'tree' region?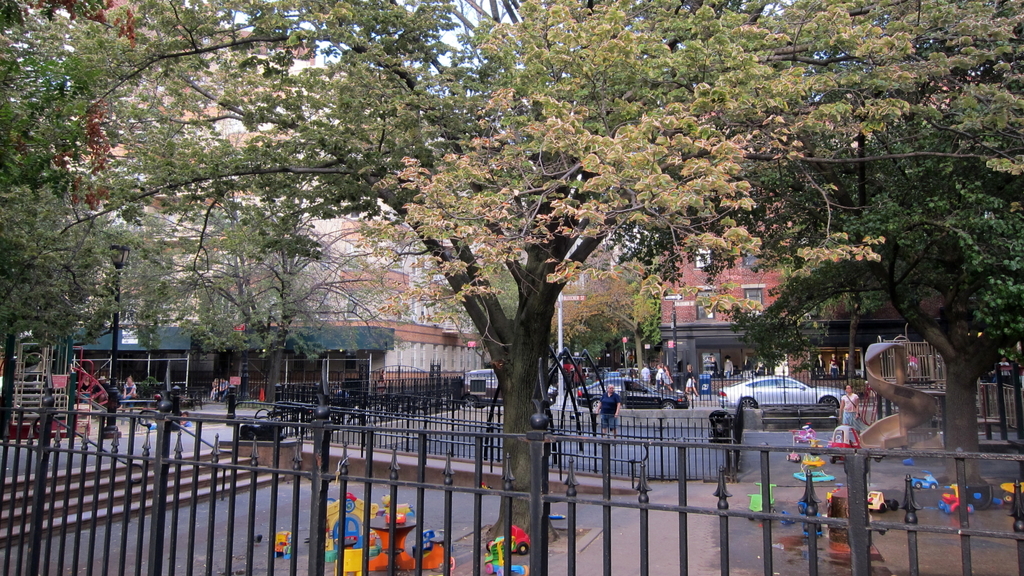
left=346, top=208, right=479, bottom=347
